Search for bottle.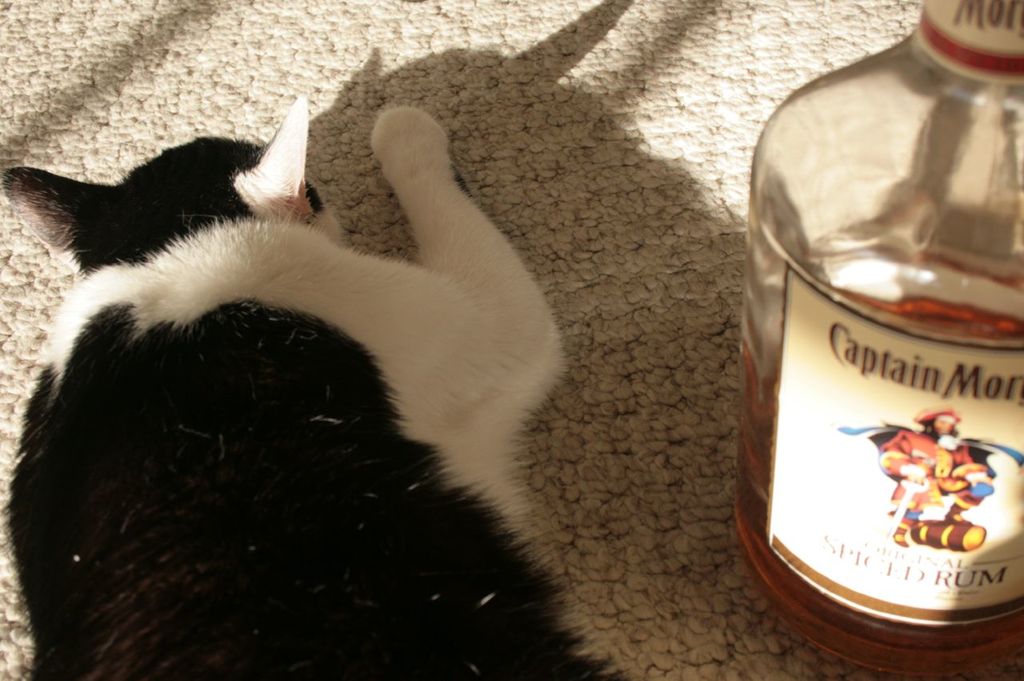
Found at left=745, top=4, right=1023, bottom=670.
